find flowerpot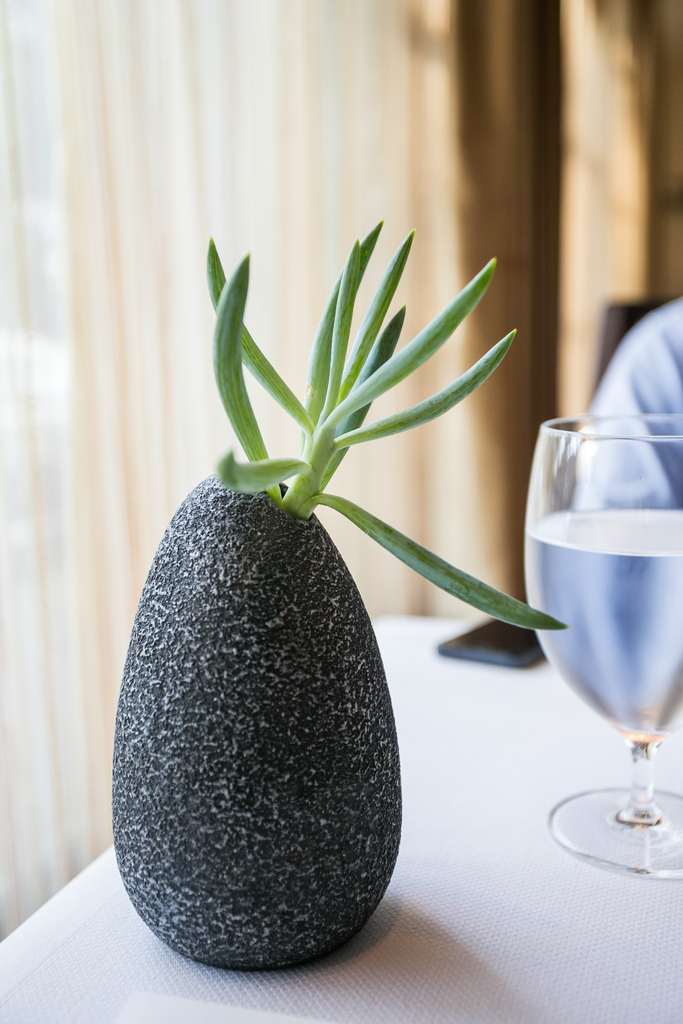
bbox=(117, 466, 400, 970)
